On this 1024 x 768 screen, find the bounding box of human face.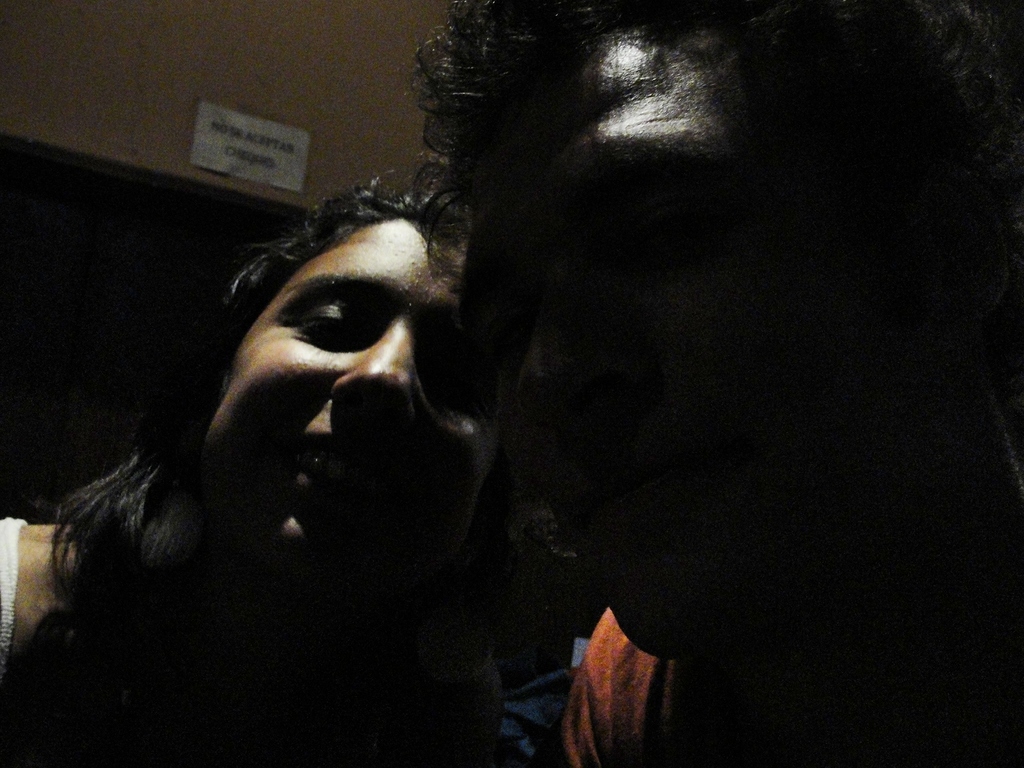
Bounding box: box(461, 26, 979, 659).
